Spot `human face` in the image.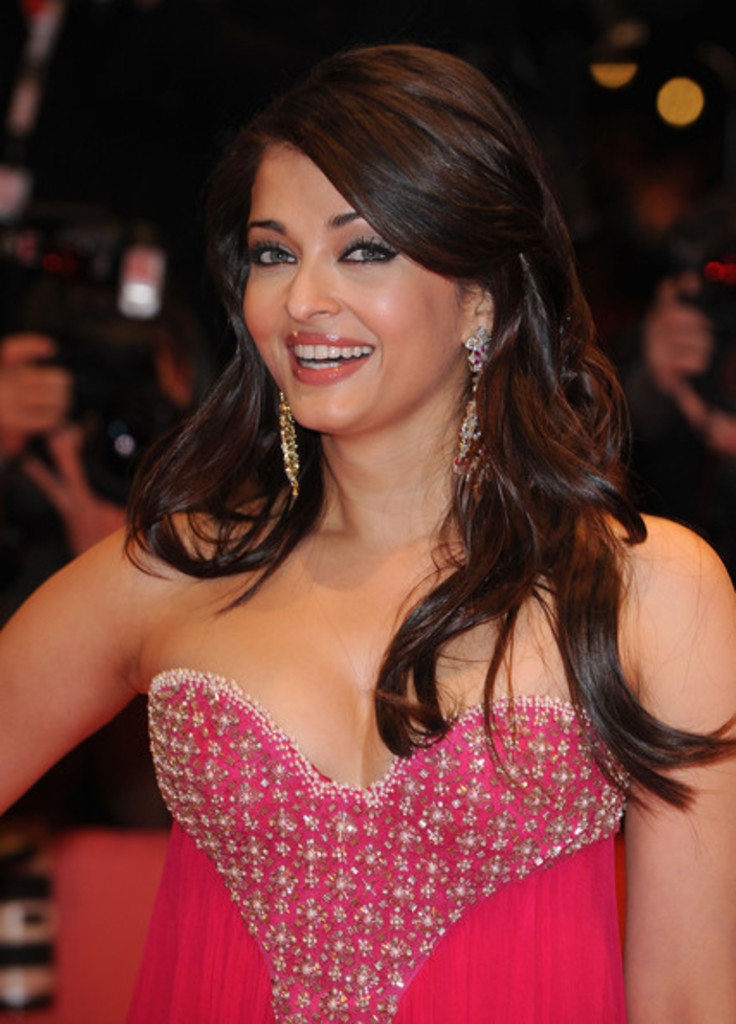
`human face` found at bbox(246, 136, 464, 446).
